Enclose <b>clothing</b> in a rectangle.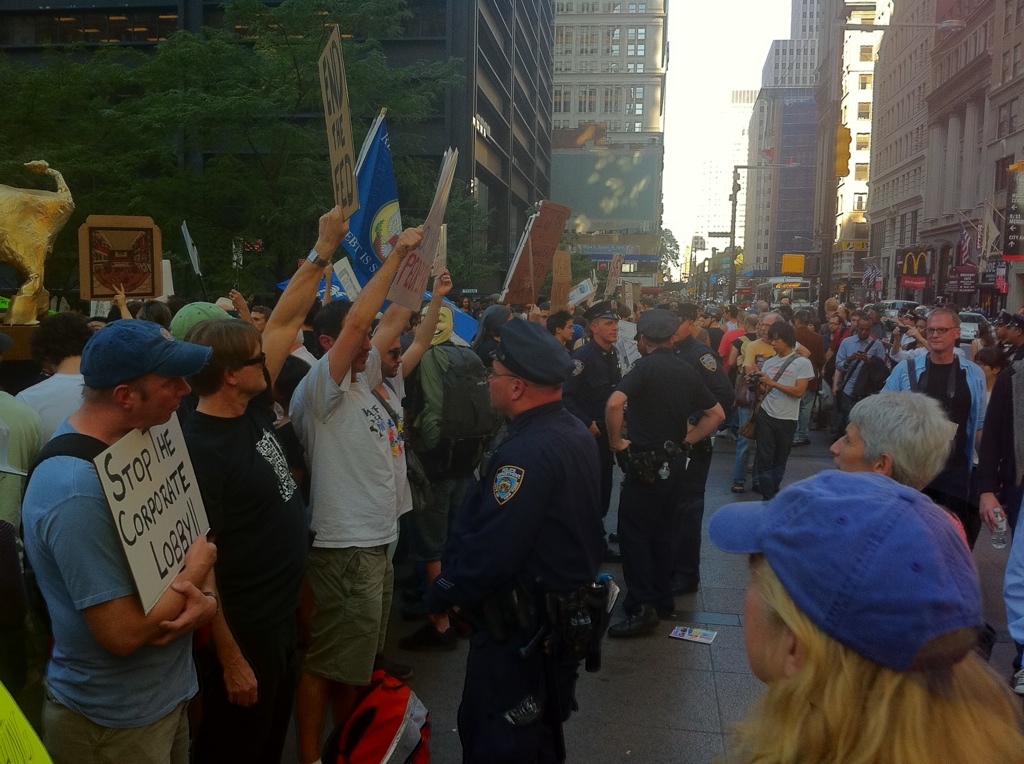
[611,344,711,605].
